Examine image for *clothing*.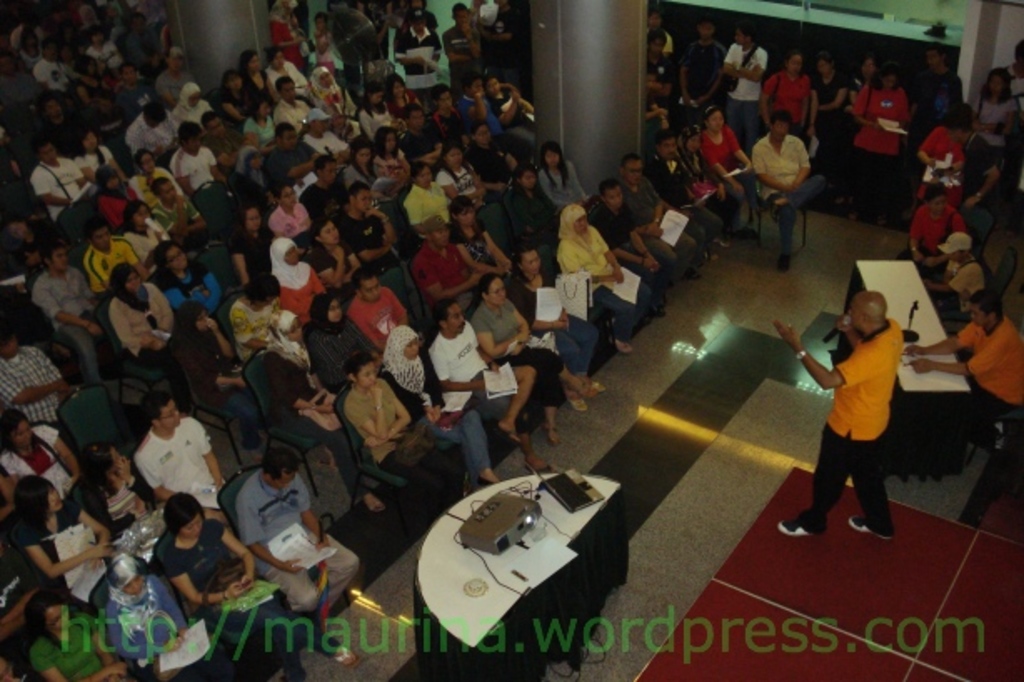
Examination result: (720, 42, 767, 148).
